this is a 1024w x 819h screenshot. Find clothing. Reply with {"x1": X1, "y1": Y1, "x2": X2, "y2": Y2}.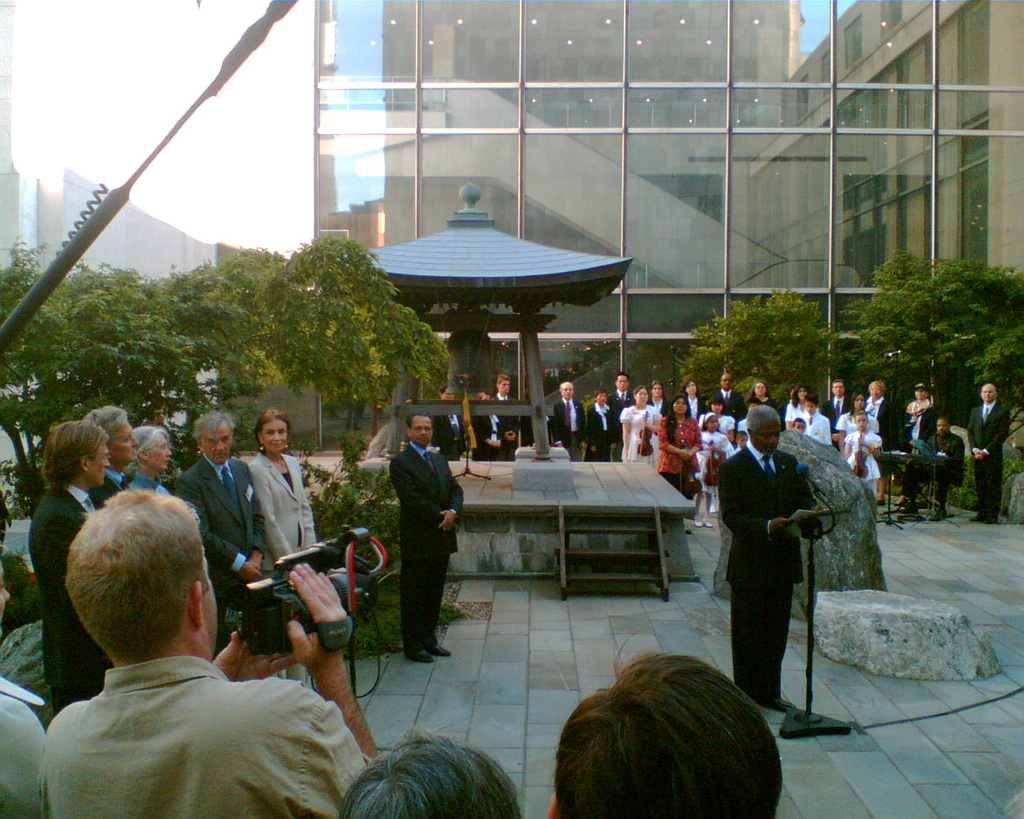
{"x1": 466, "y1": 410, "x2": 513, "y2": 462}.
